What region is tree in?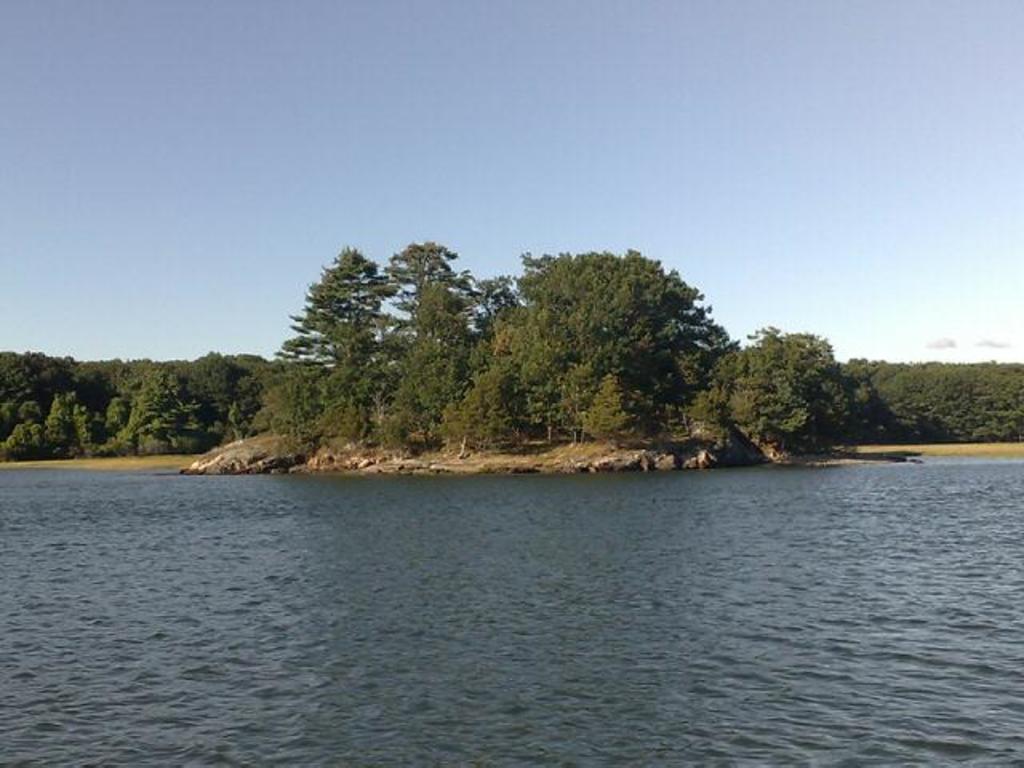
x1=43, y1=395, x2=66, y2=453.
